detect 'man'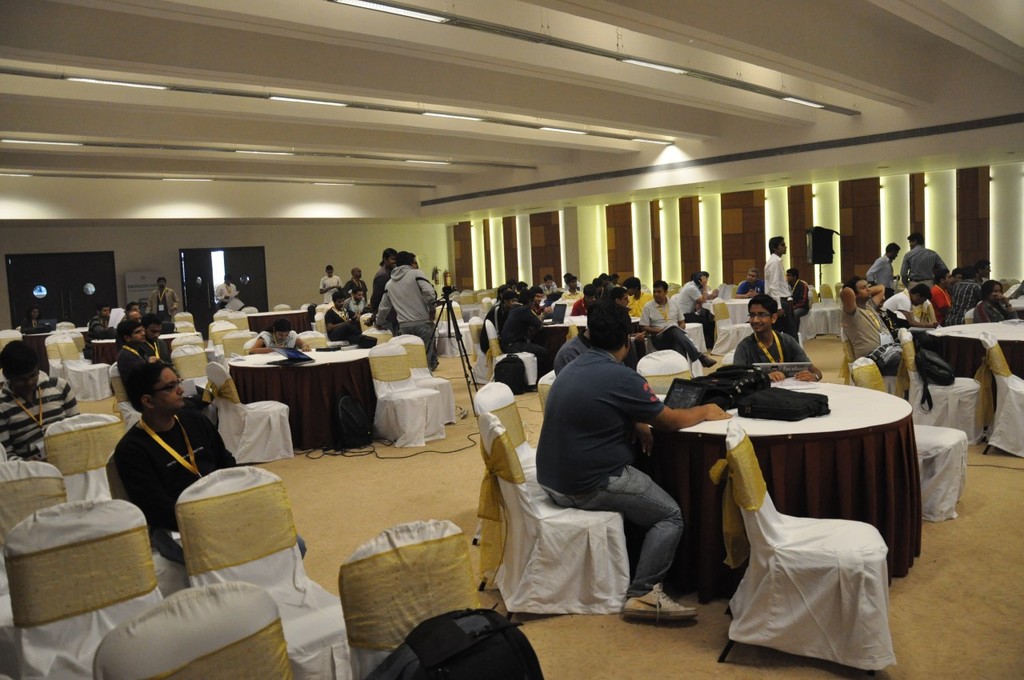
786, 267, 810, 328
